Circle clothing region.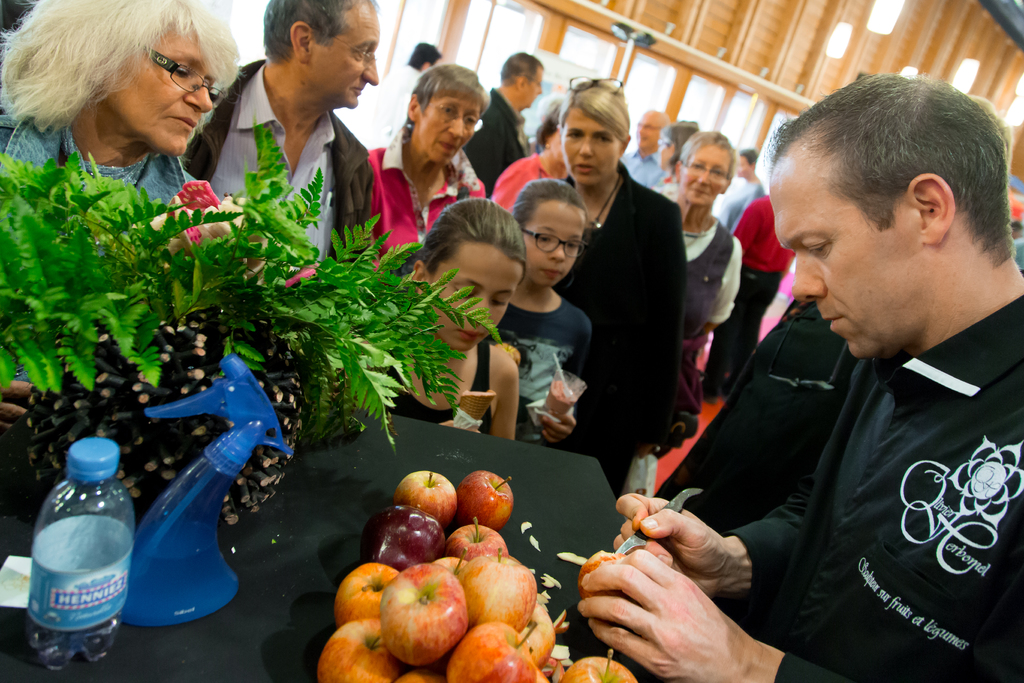
Region: rect(555, 120, 702, 484).
